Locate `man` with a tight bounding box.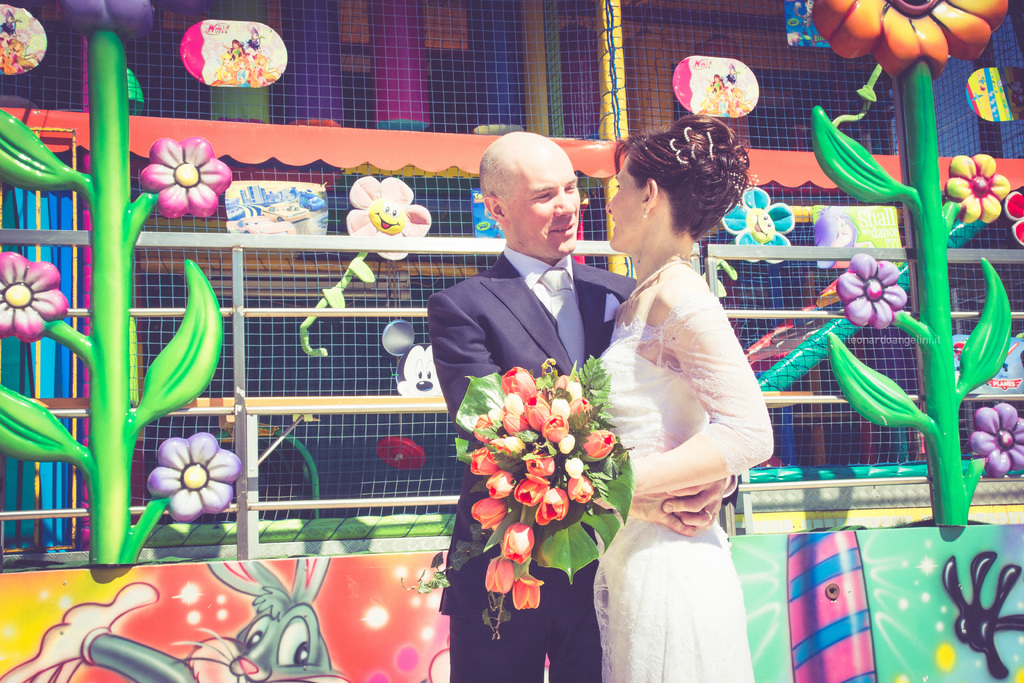
x1=425 y1=131 x2=746 y2=682.
